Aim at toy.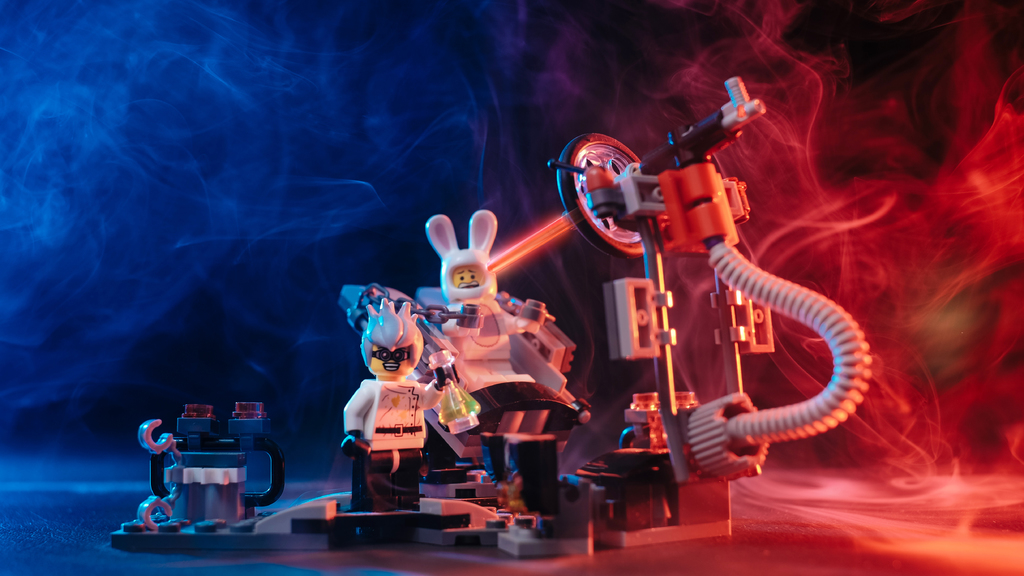
Aimed at <region>314, 279, 494, 543</region>.
